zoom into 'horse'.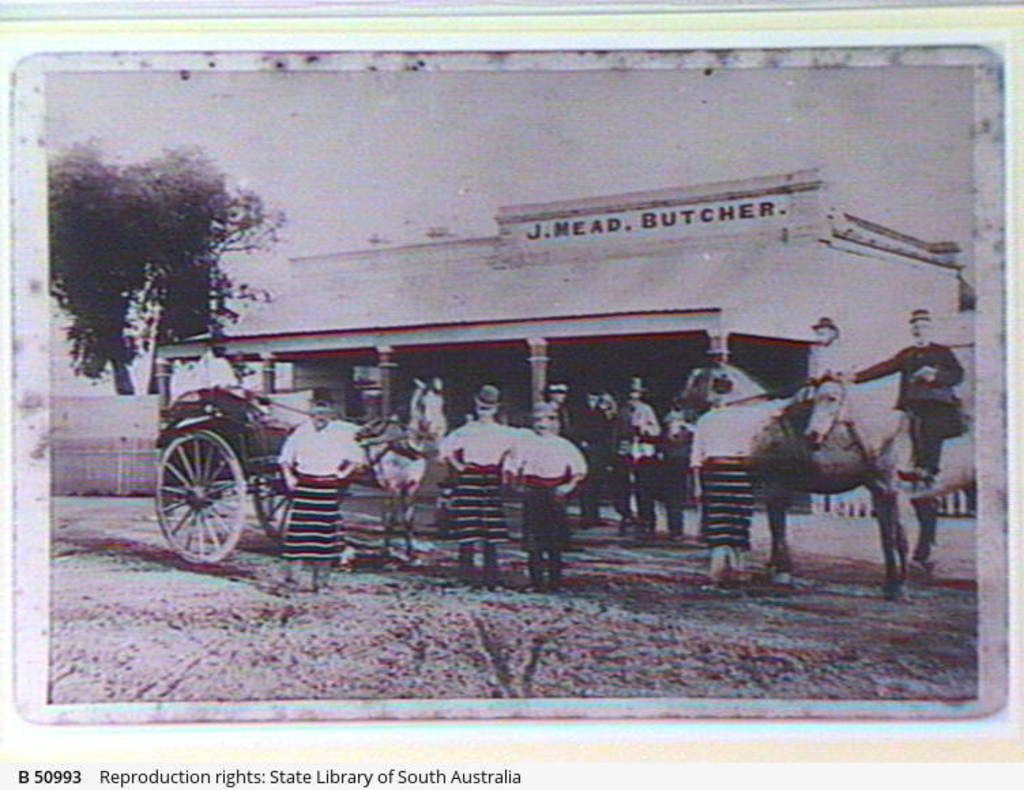
Zoom target: x1=807, y1=368, x2=980, y2=602.
